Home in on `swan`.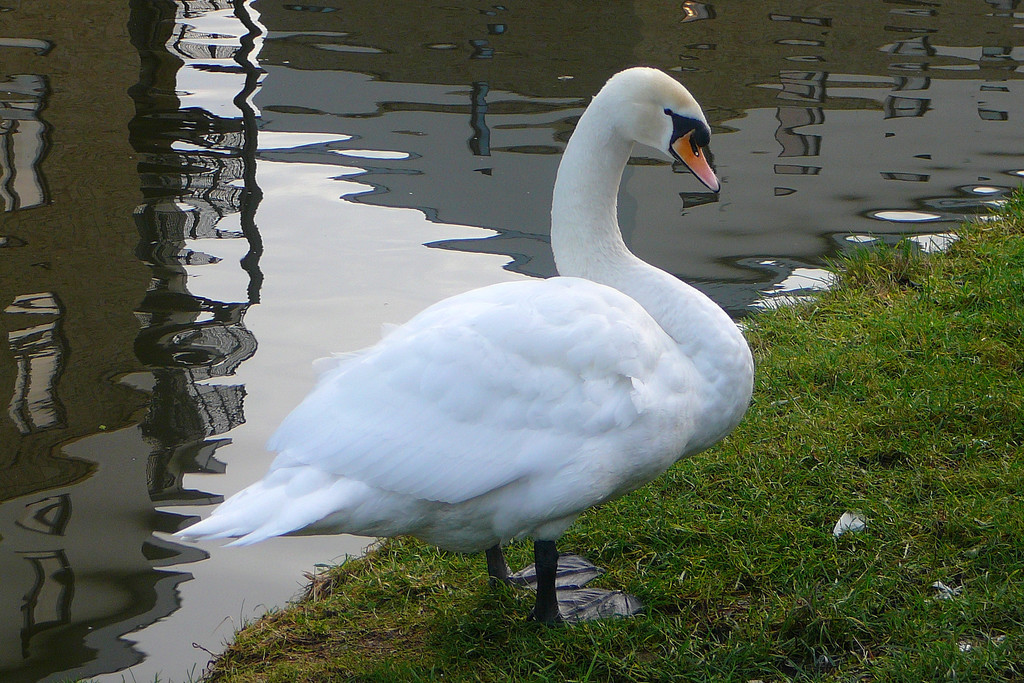
Homed in at 169 57 756 618.
